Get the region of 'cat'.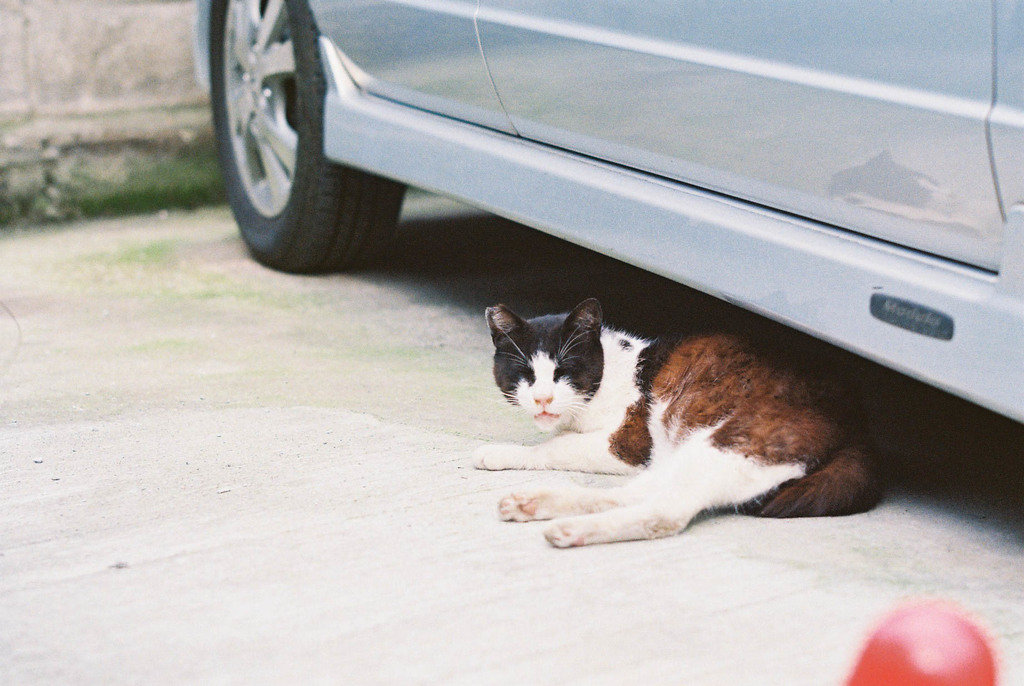
BBox(480, 299, 872, 553).
